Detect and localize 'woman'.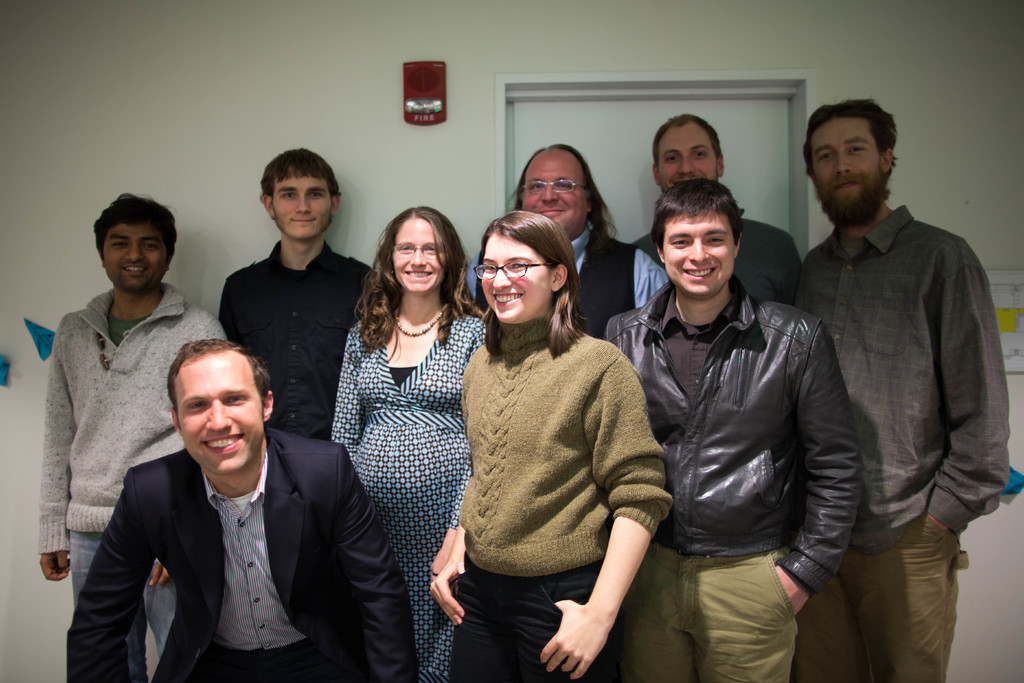
Localized at 322, 179, 482, 676.
